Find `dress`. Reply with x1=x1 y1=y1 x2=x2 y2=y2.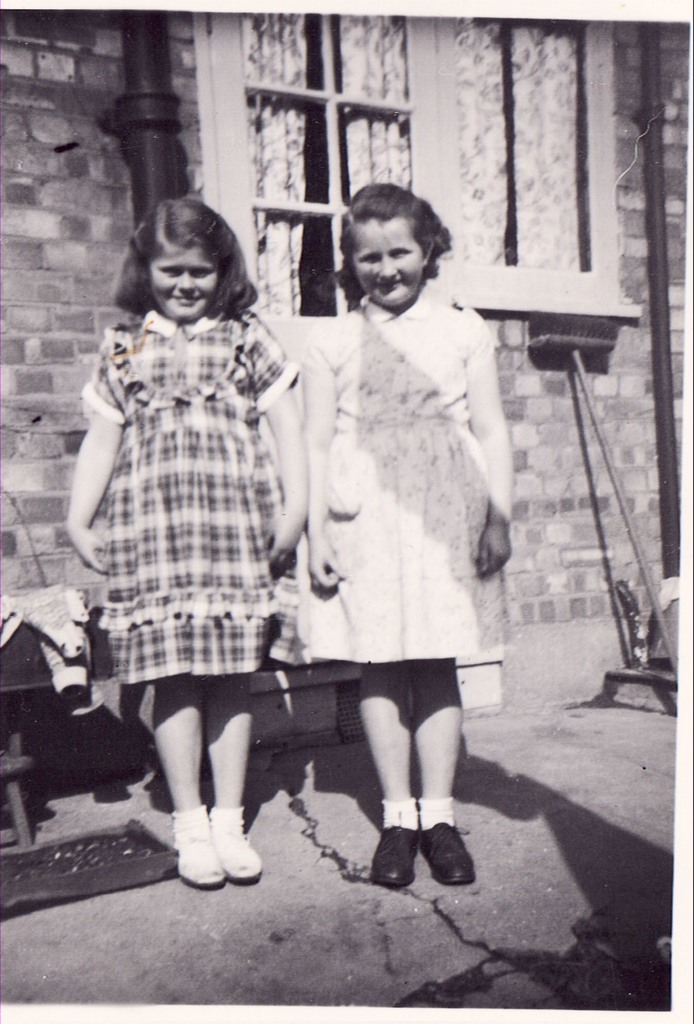
x1=82 y1=301 x2=313 y2=688.
